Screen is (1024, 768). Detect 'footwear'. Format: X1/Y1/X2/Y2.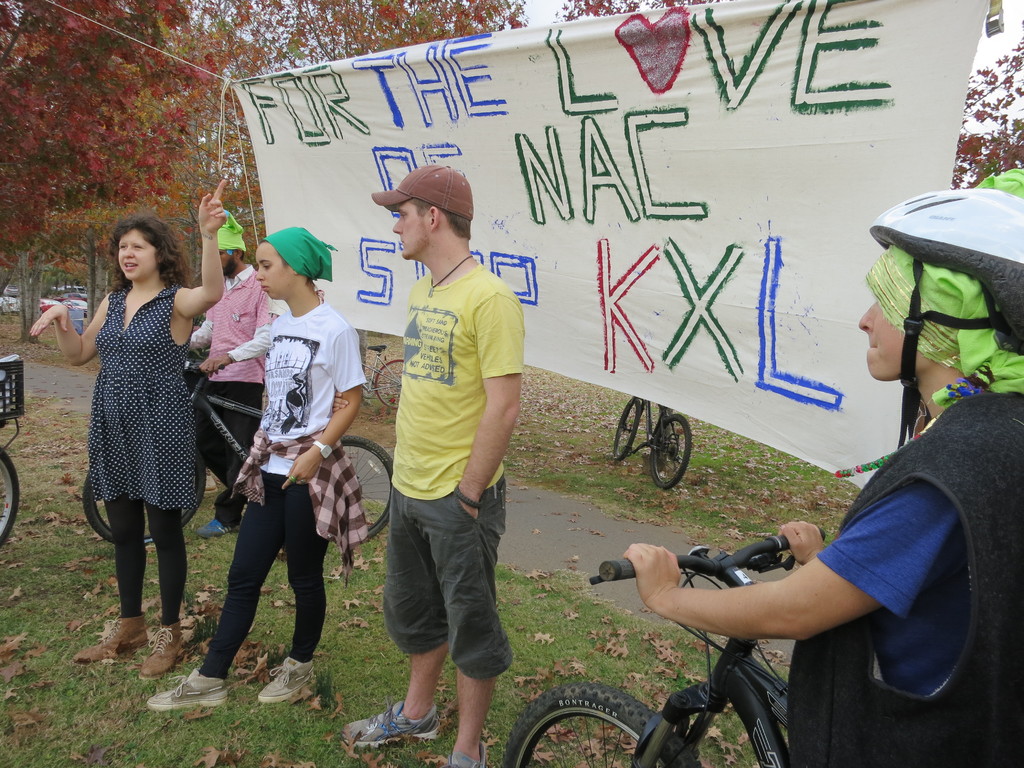
442/742/485/767.
